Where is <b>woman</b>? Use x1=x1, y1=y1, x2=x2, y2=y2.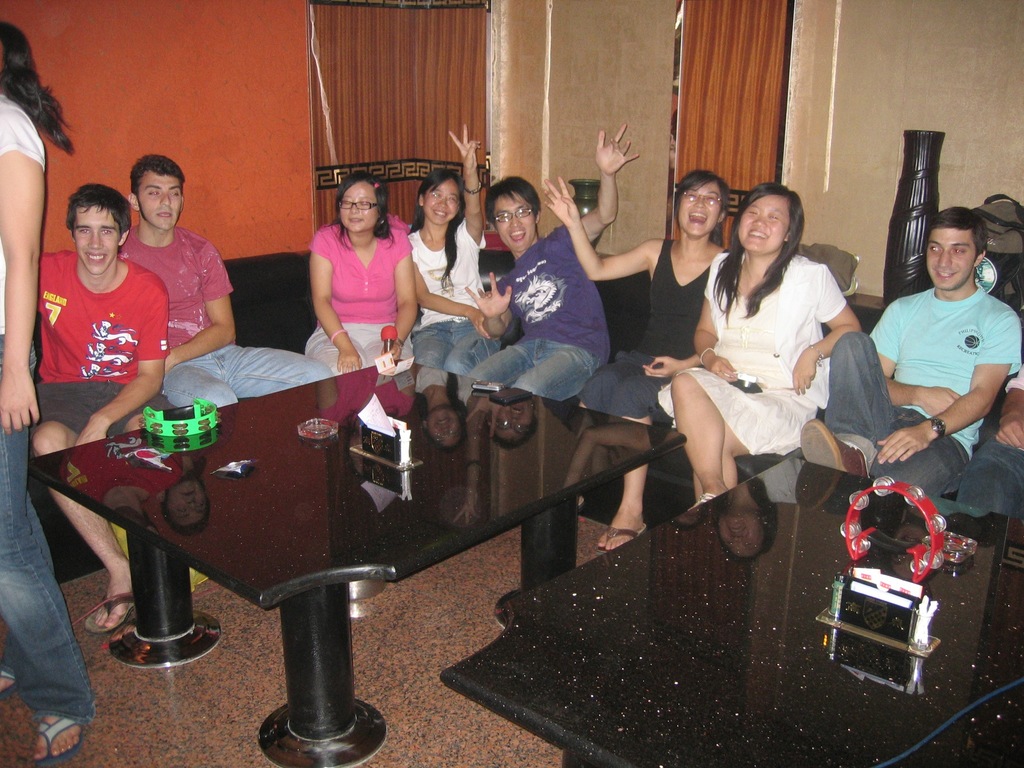
x1=402, y1=119, x2=485, y2=367.
